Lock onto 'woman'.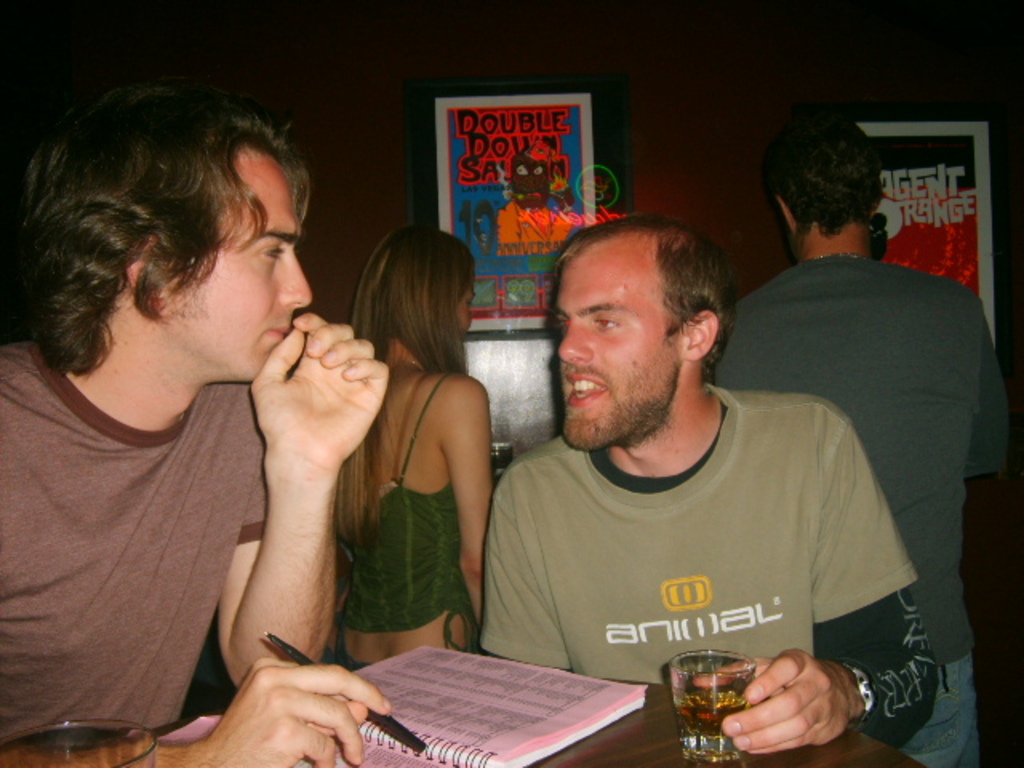
Locked: [left=320, top=213, right=499, bottom=720].
